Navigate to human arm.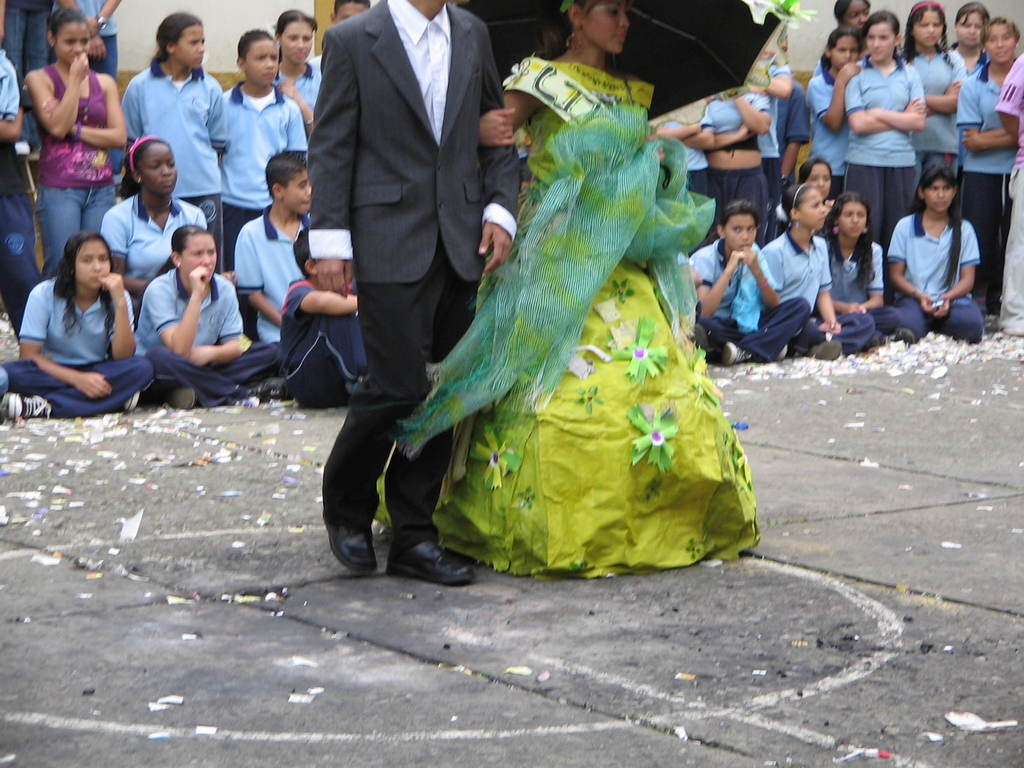
Navigation target: 846, 67, 932, 134.
